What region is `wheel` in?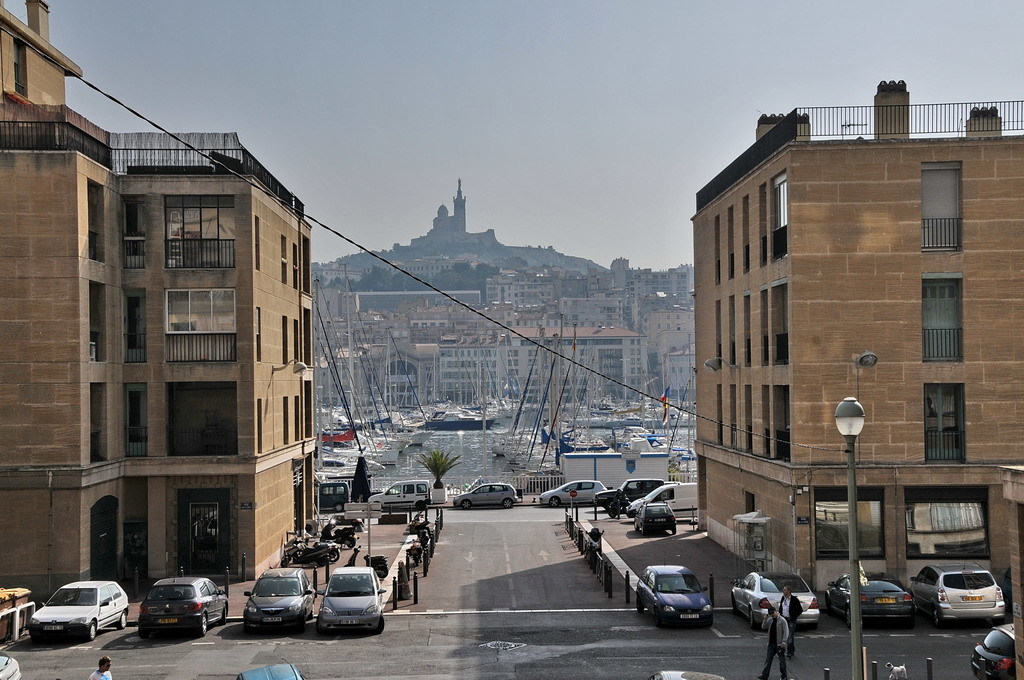
(295, 615, 303, 631).
